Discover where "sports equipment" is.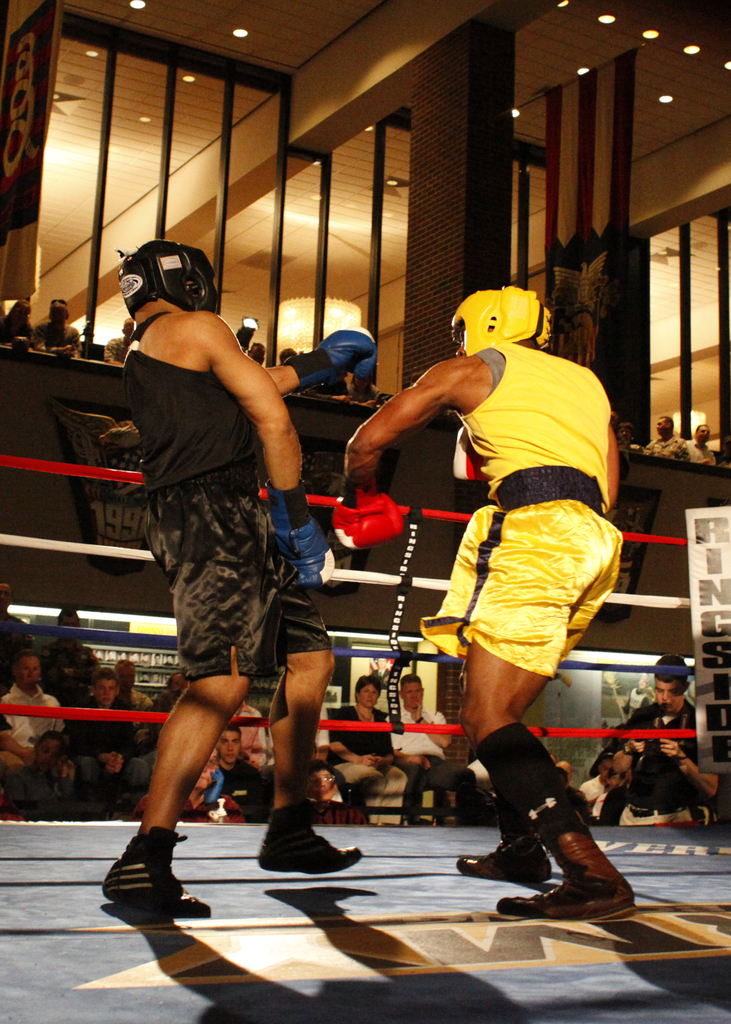
Discovered at (116,242,216,323).
